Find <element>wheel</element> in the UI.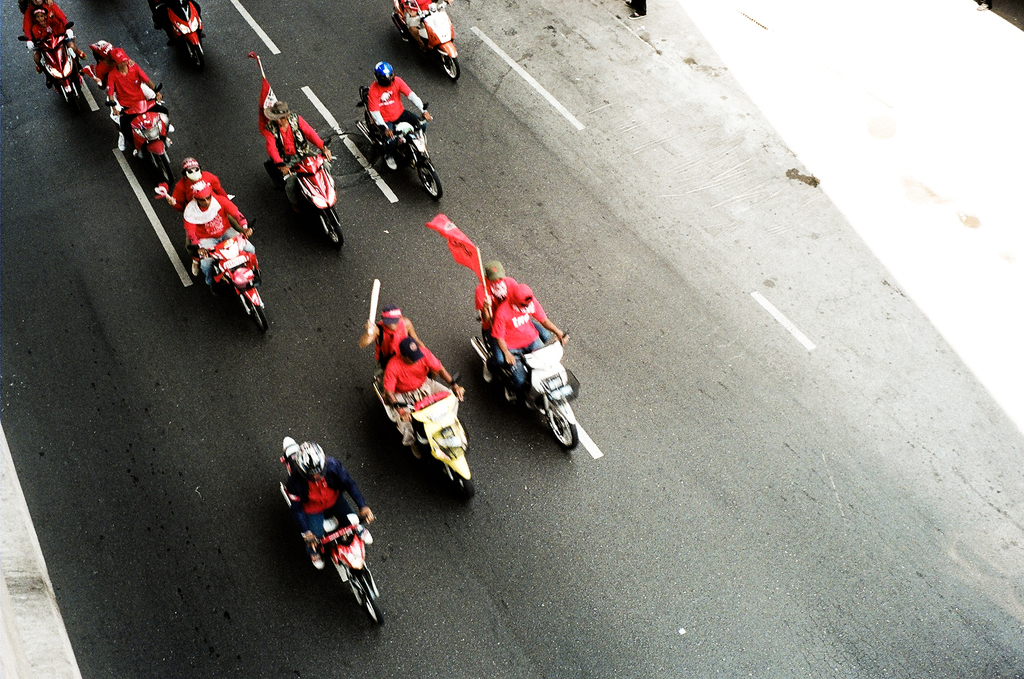
UI element at (416, 161, 442, 202).
